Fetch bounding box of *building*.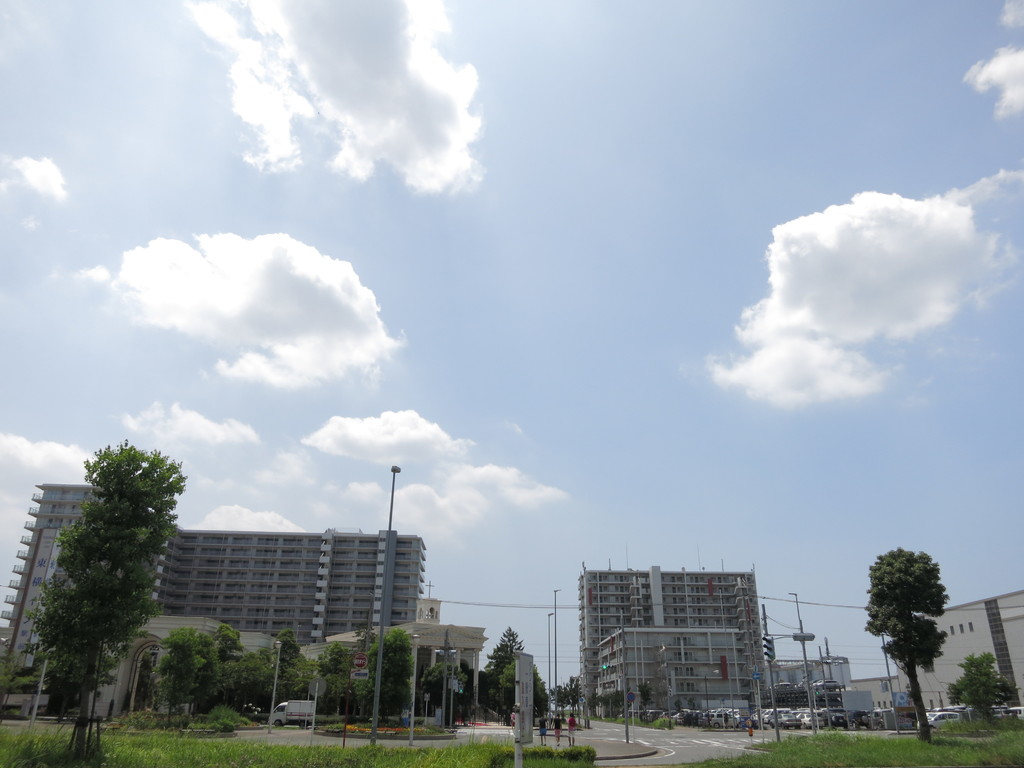
Bbox: <box>575,561,763,706</box>.
